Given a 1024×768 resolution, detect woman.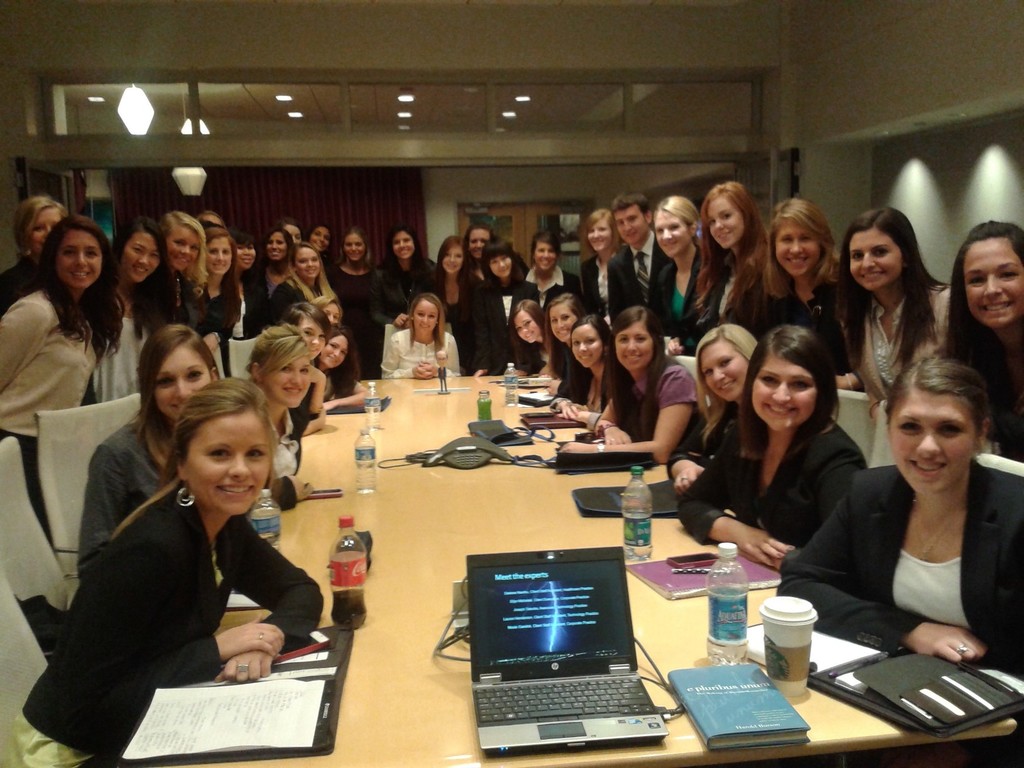
[left=572, top=209, right=625, bottom=325].
